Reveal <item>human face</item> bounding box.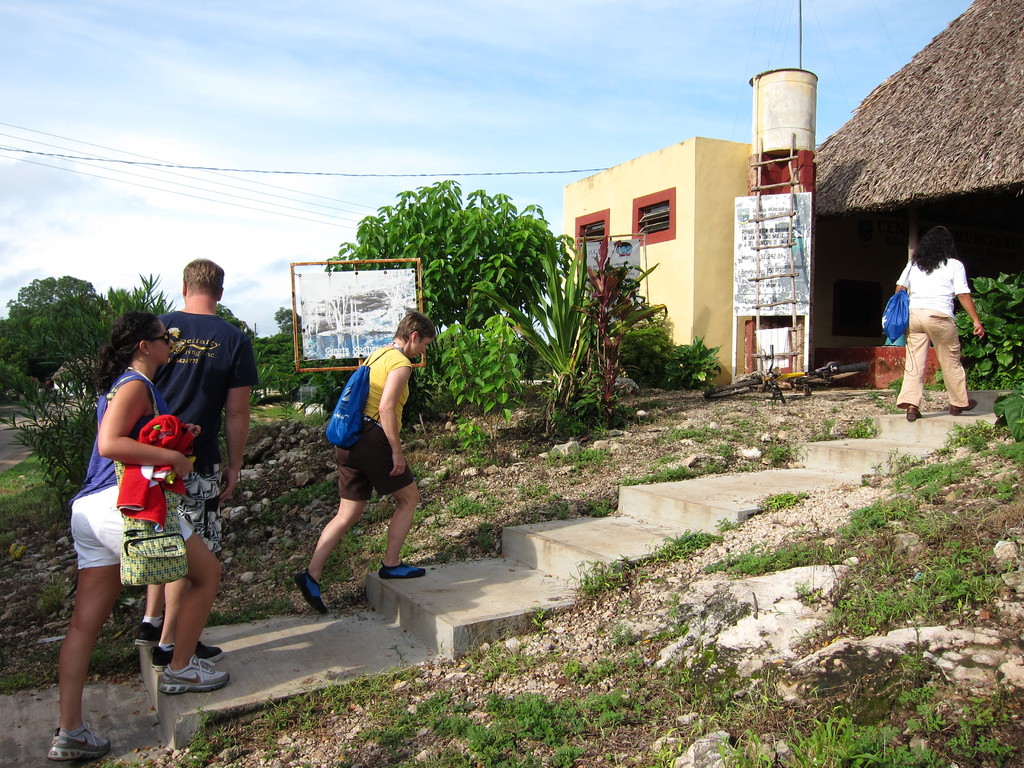
Revealed: {"x1": 413, "y1": 336, "x2": 432, "y2": 358}.
